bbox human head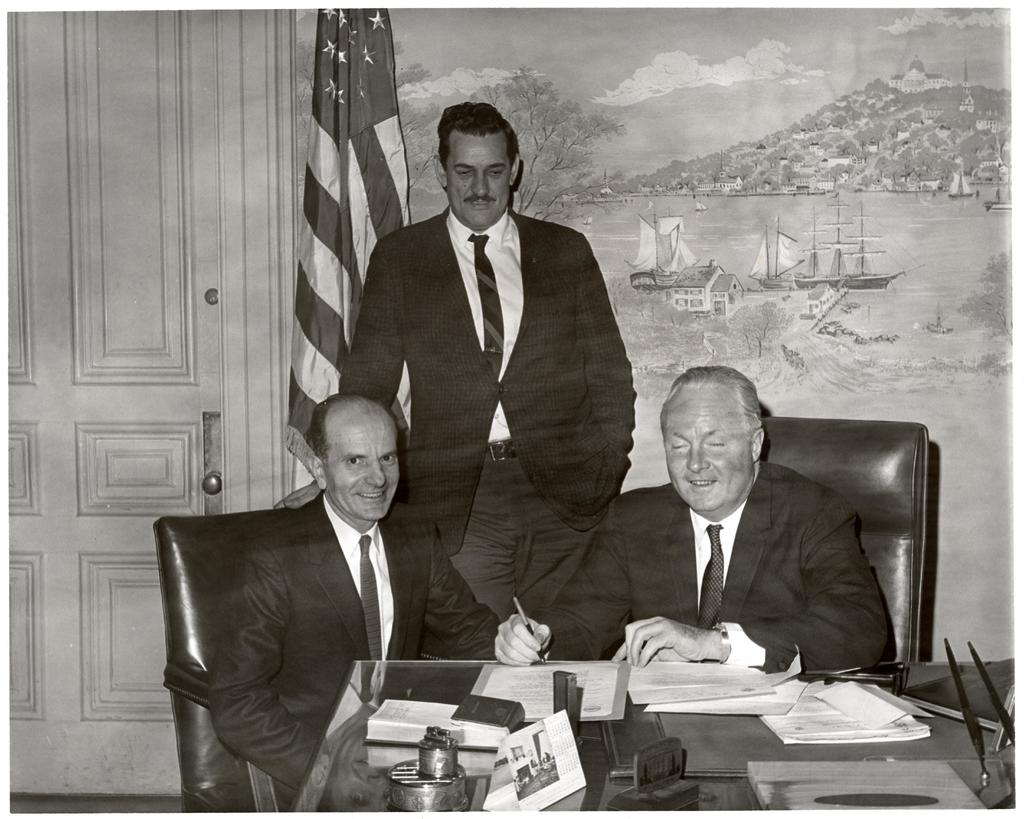
bbox=(412, 85, 536, 230)
